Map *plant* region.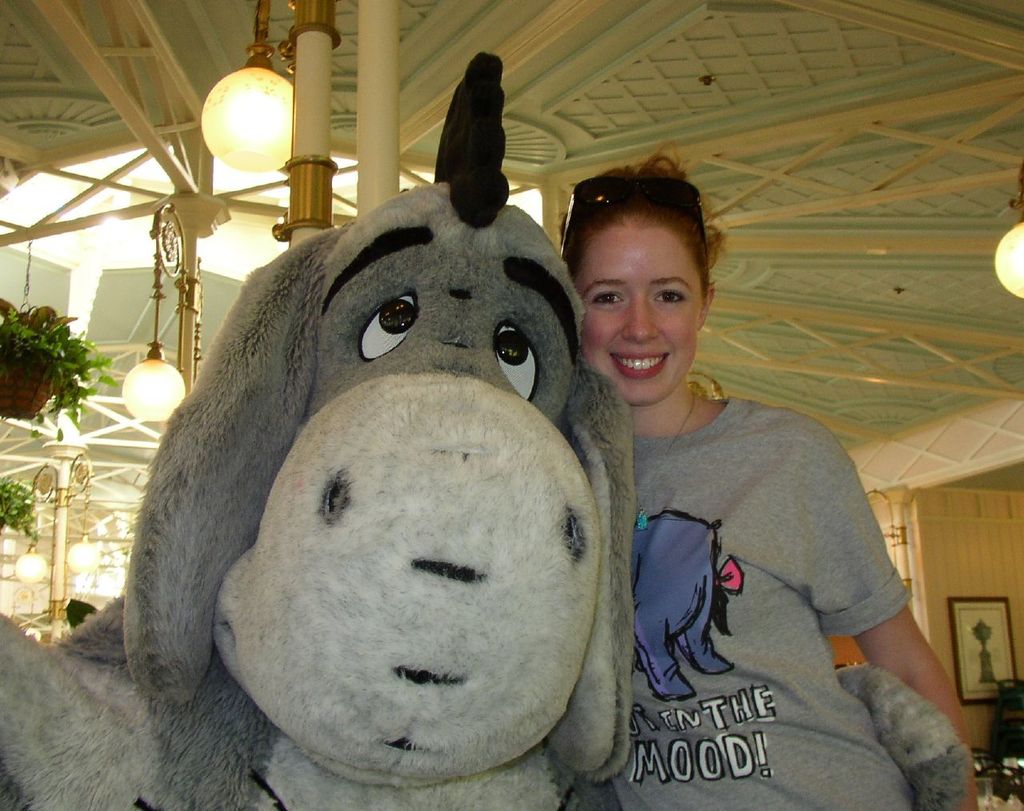
Mapped to [0, 475, 37, 540].
